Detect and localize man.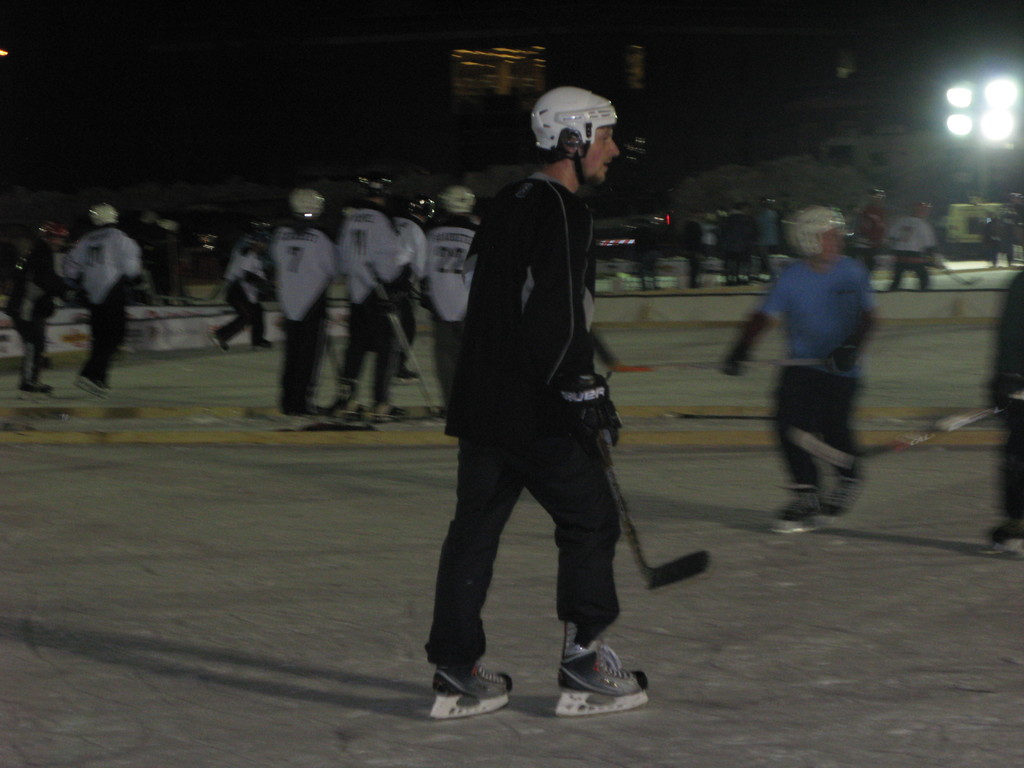
Localized at bbox(399, 76, 649, 729).
